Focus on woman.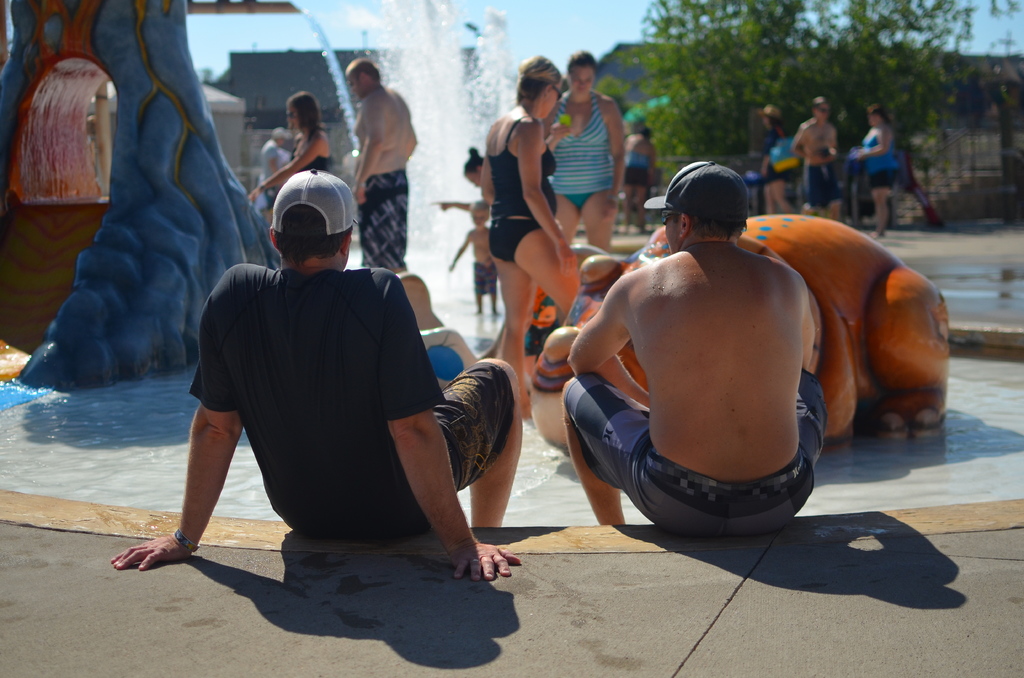
Focused at rect(847, 105, 899, 236).
